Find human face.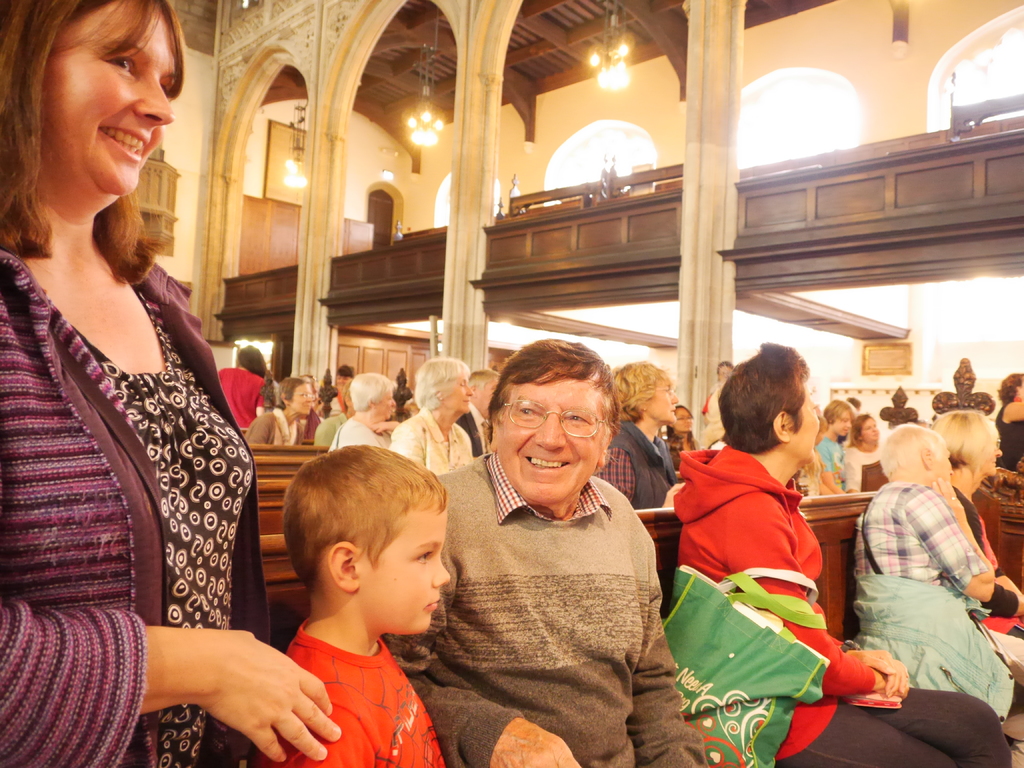
left=641, top=380, right=677, bottom=420.
